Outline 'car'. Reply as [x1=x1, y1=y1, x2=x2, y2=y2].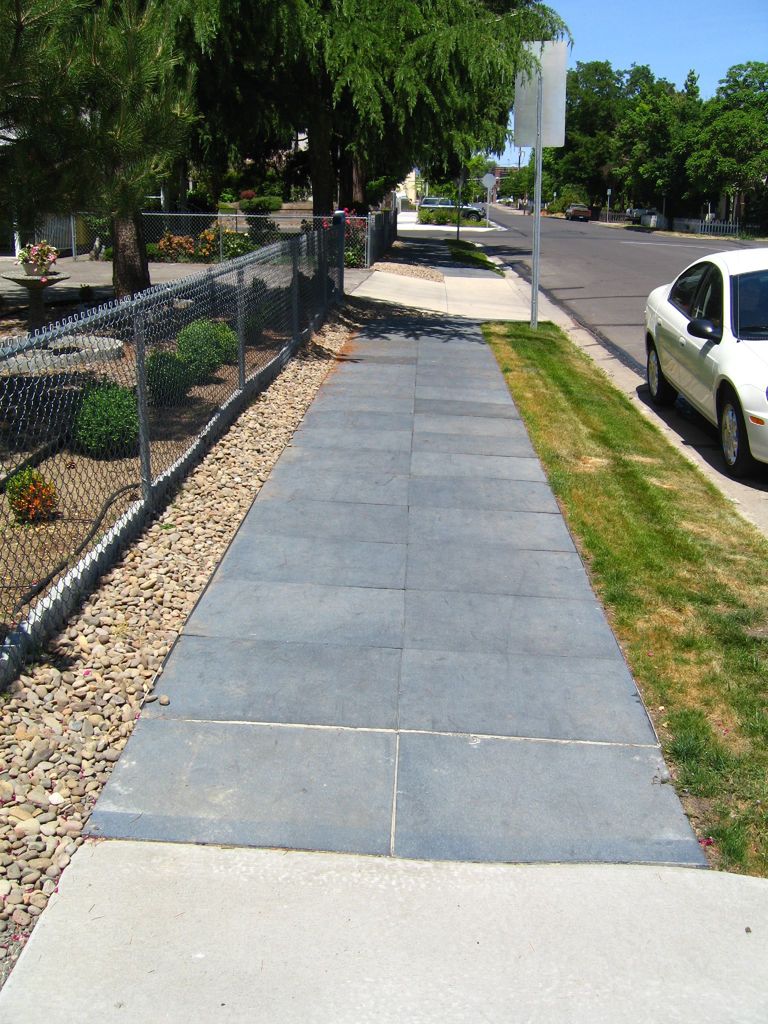
[x1=564, y1=202, x2=596, y2=214].
